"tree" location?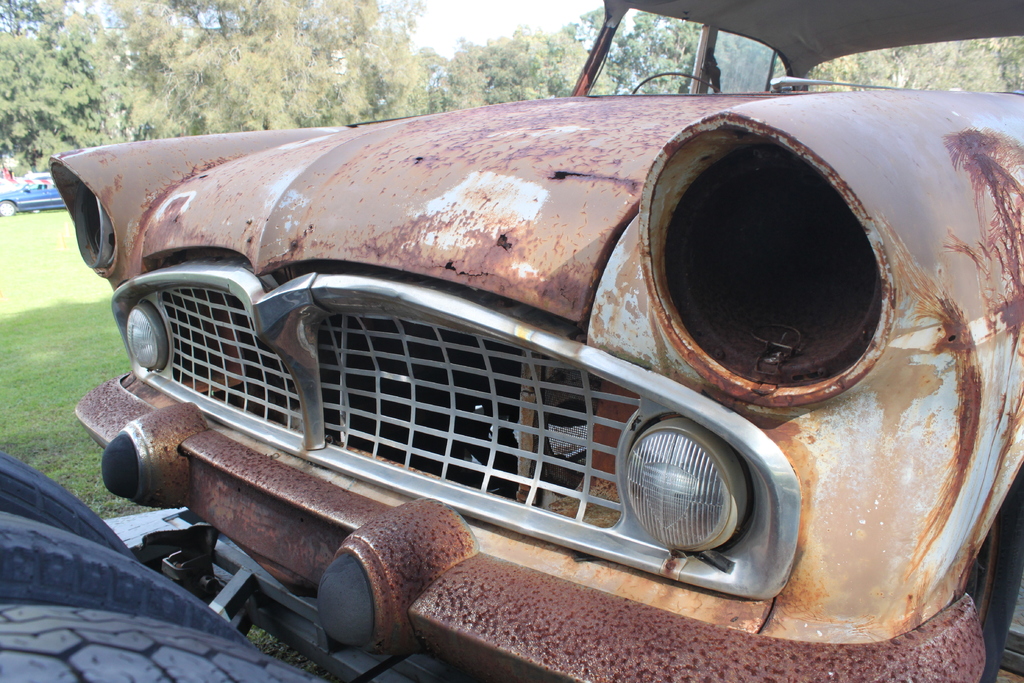
0 0 591 183
